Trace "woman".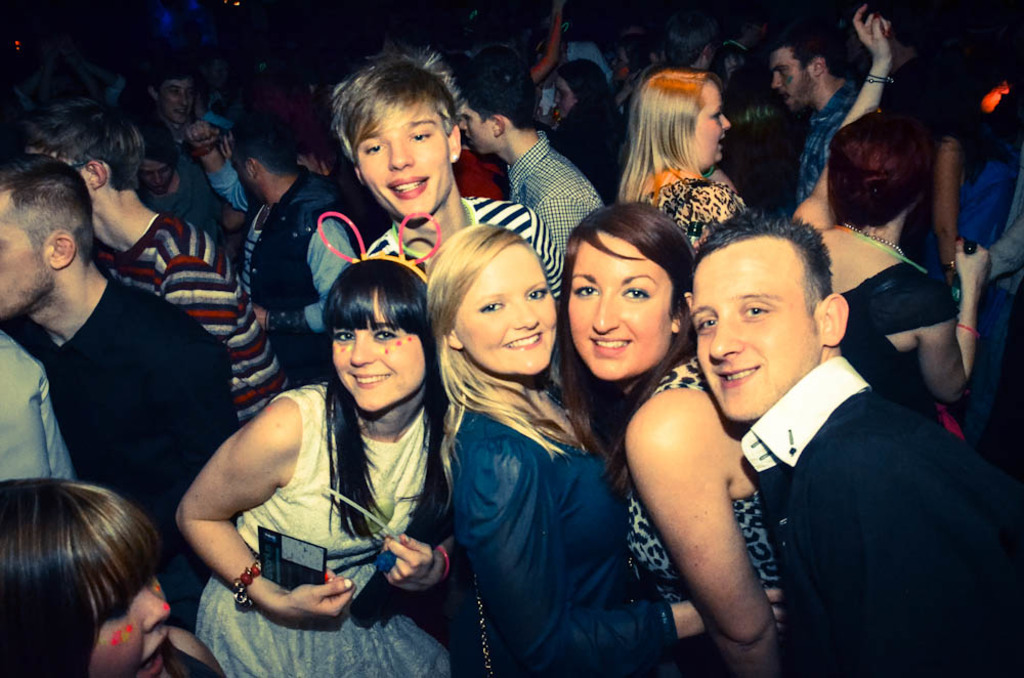
Traced to rect(558, 202, 808, 677).
